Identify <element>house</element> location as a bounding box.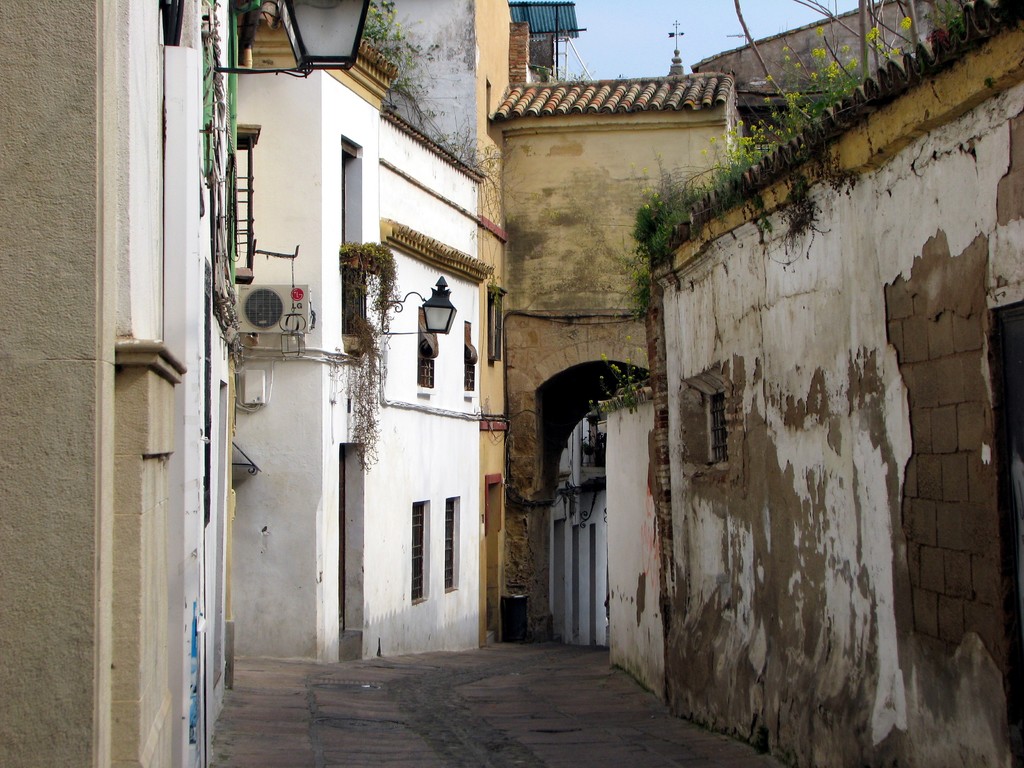
box(228, 13, 485, 674).
